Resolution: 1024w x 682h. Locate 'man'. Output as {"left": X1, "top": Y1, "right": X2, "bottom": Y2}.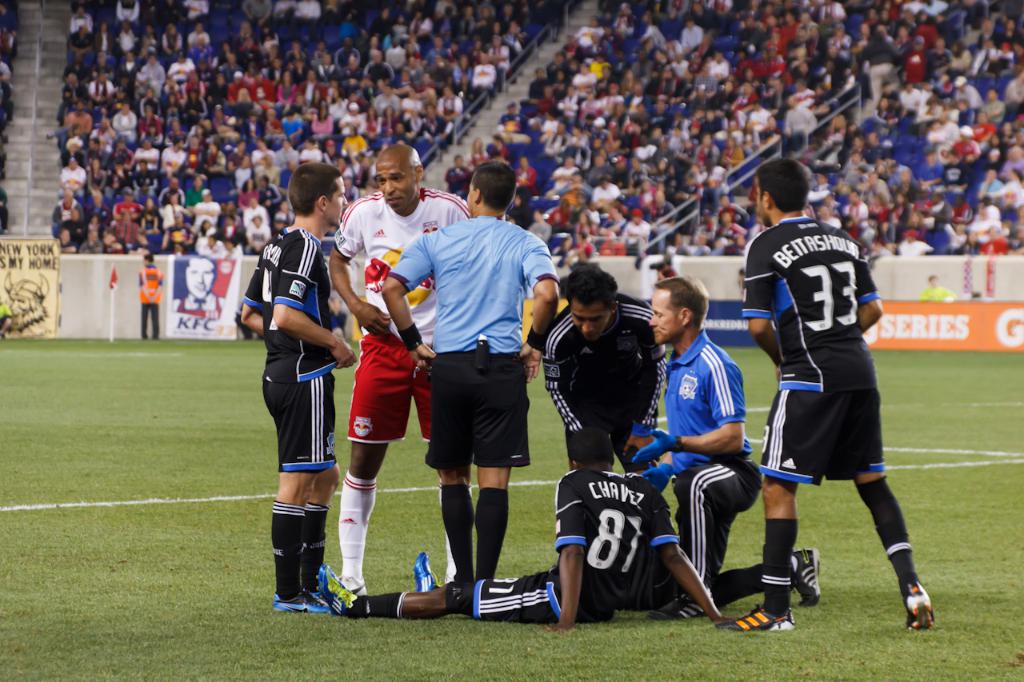
{"left": 551, "top": 436, "right": 730, "bottom": 631}.
